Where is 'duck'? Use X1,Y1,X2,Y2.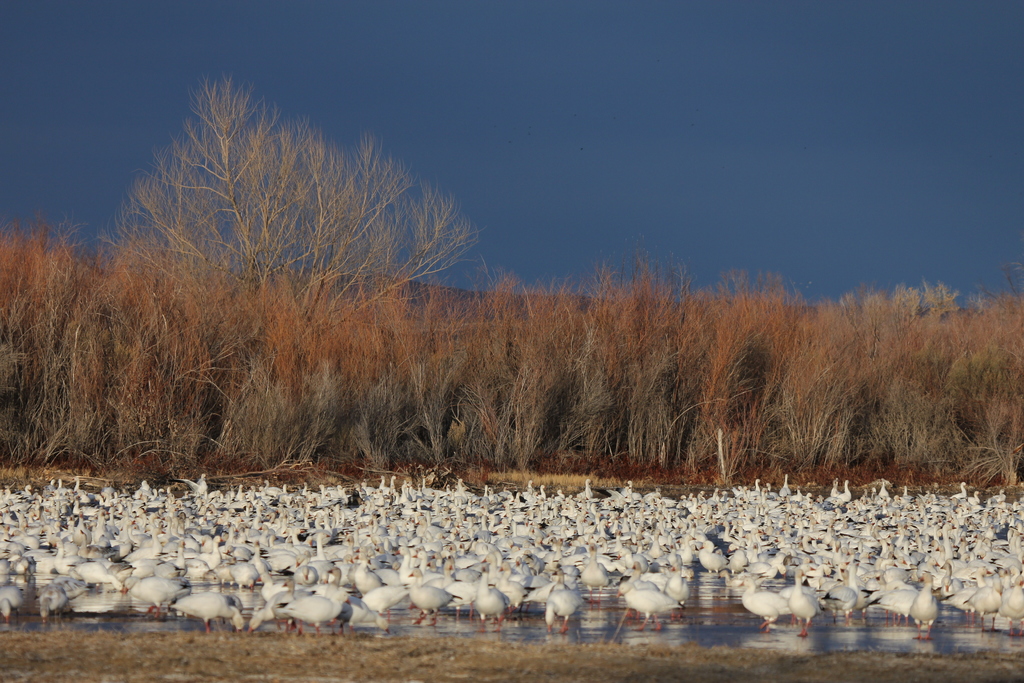
535,577,588,634.
